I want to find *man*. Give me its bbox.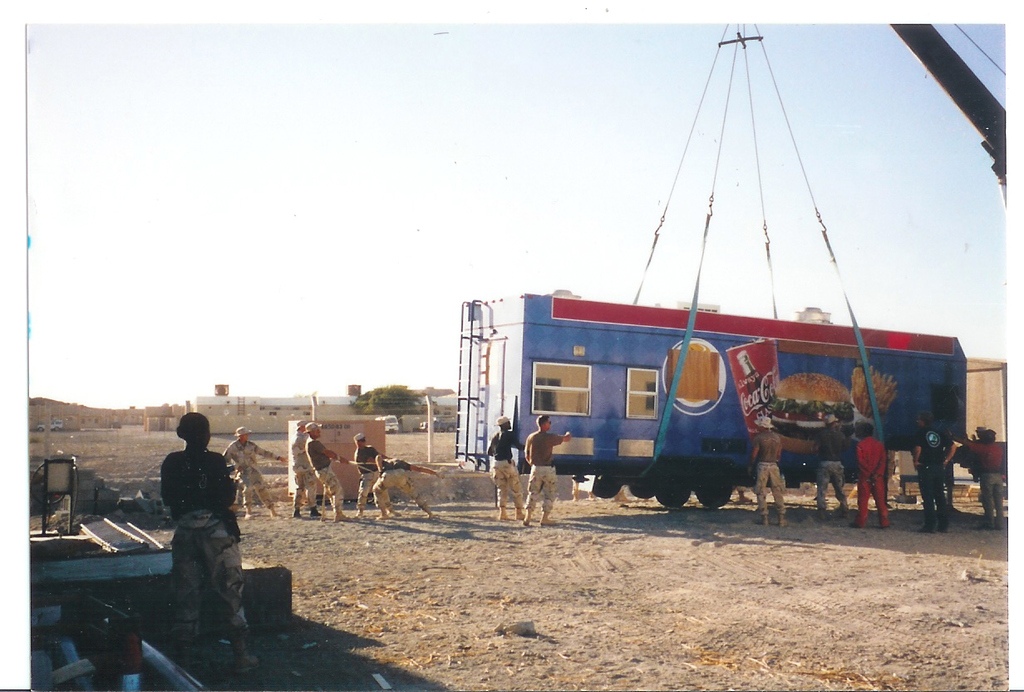
bbox=(485, 413, 528, 519).
